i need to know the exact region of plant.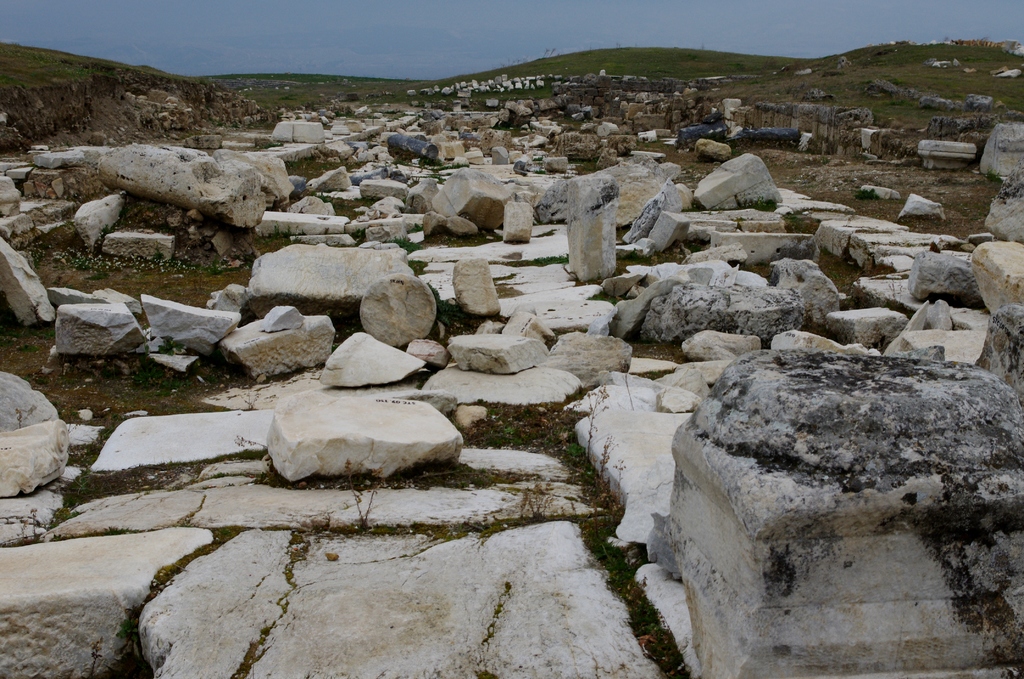
Region: Rect(255, 463, 294, 491).
